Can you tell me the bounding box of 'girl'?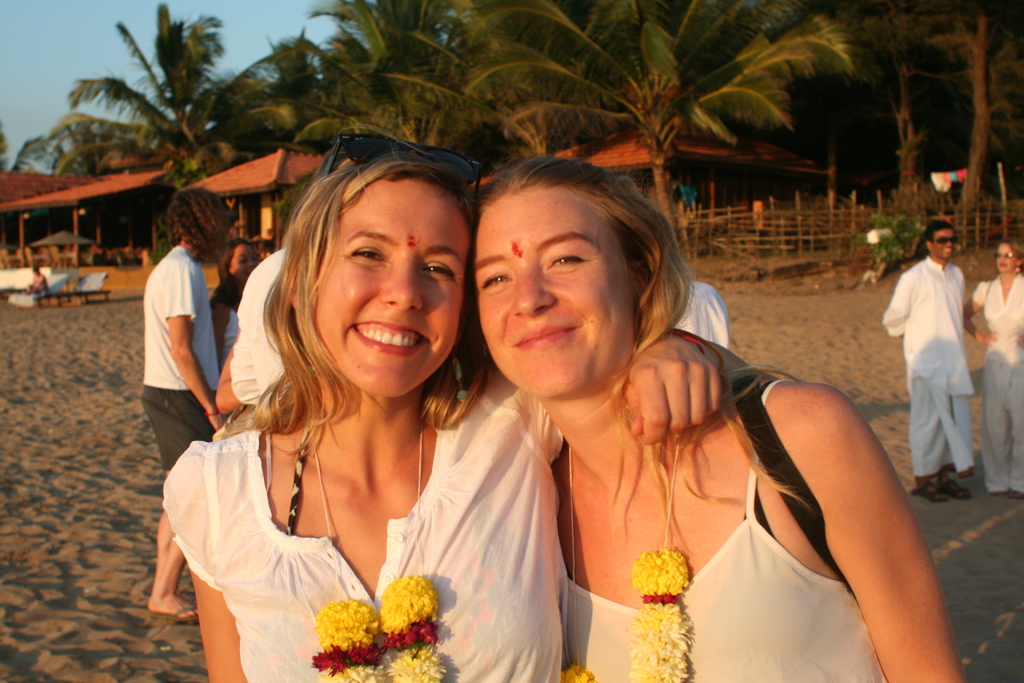
(168,143,763,682).
